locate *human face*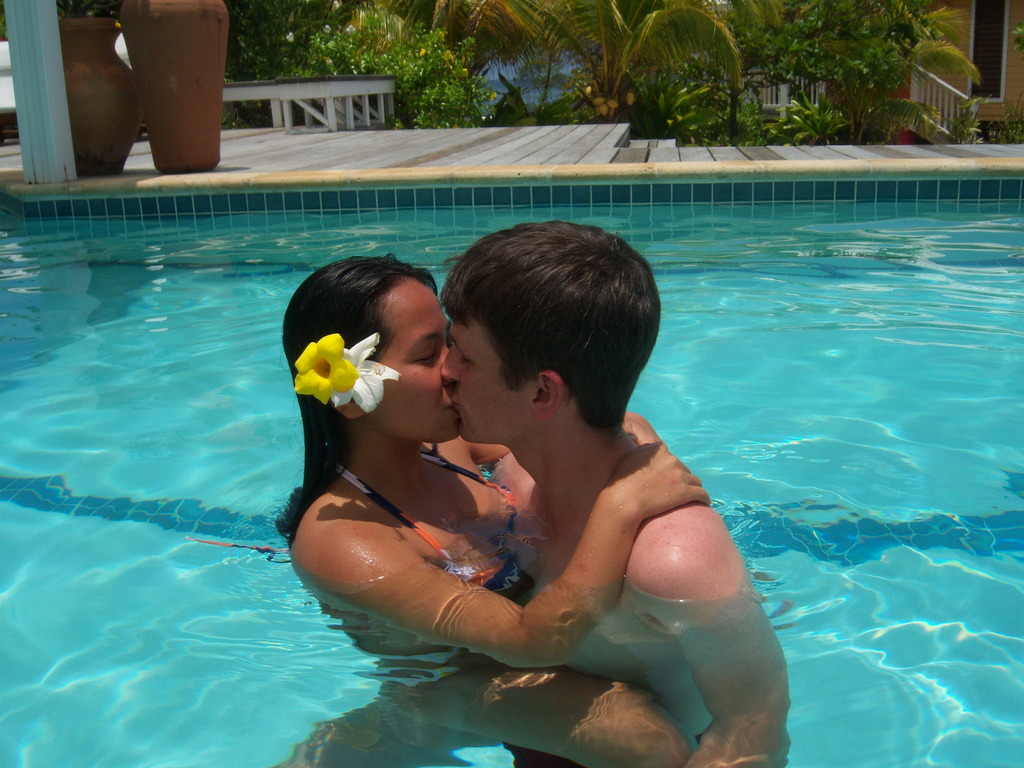
<region>363, 271, 455, 438</region>
